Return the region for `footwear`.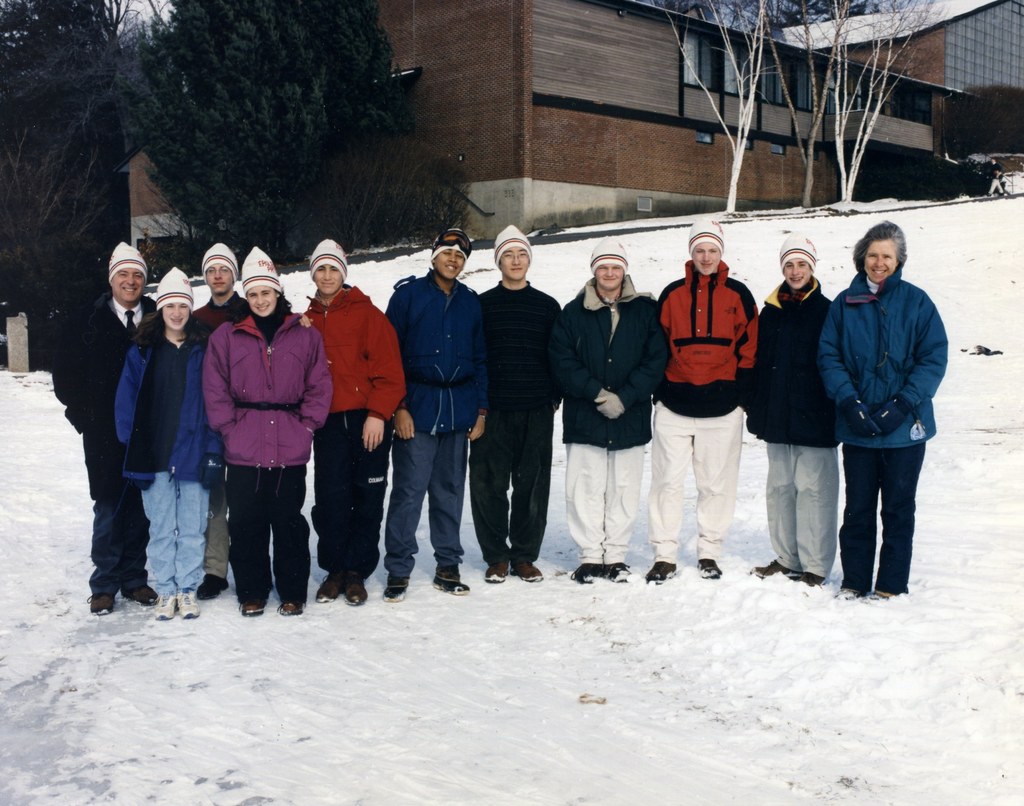
[579,565,602,583].
